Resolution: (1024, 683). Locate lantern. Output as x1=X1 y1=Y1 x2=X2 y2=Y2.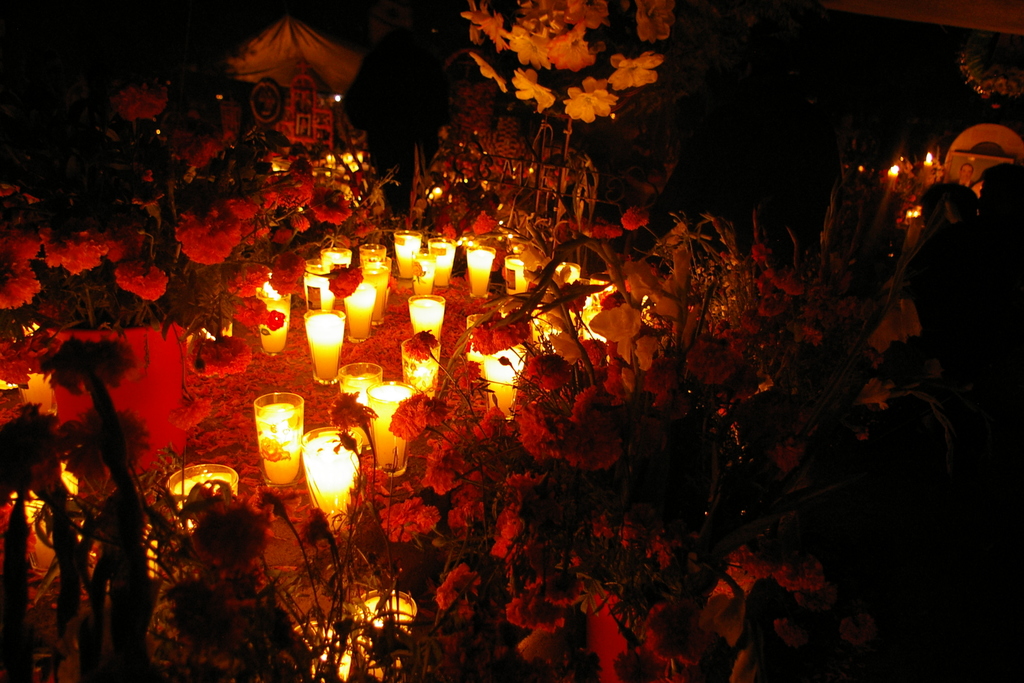
x1=303 y1=311 x2=343 y2=386.
